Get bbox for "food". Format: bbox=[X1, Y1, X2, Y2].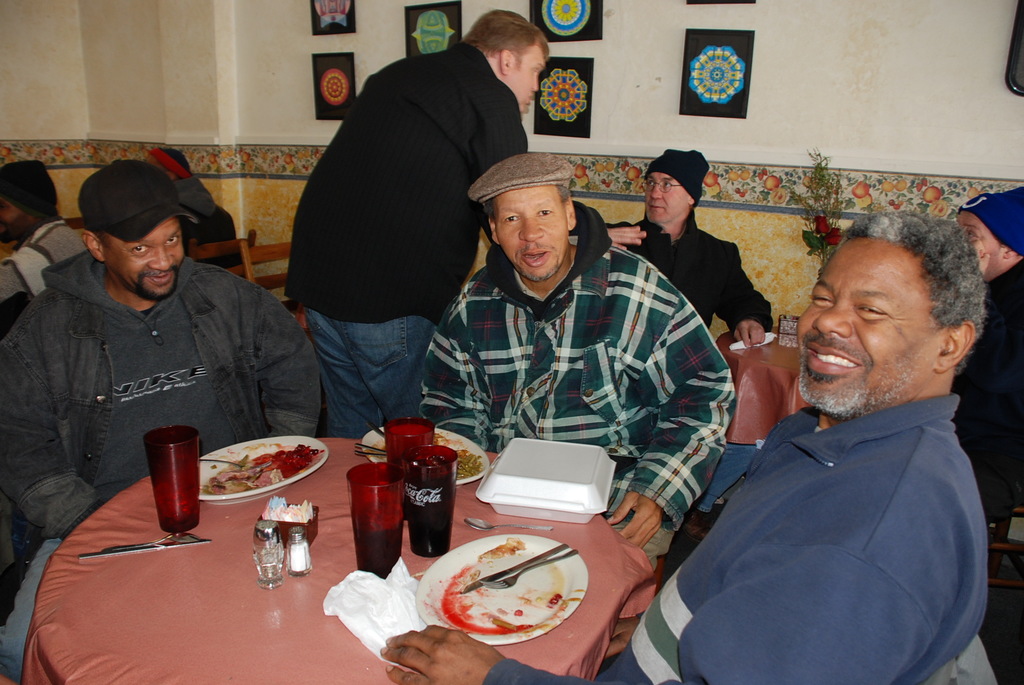
bbox=[593, 161, 604, 173].
